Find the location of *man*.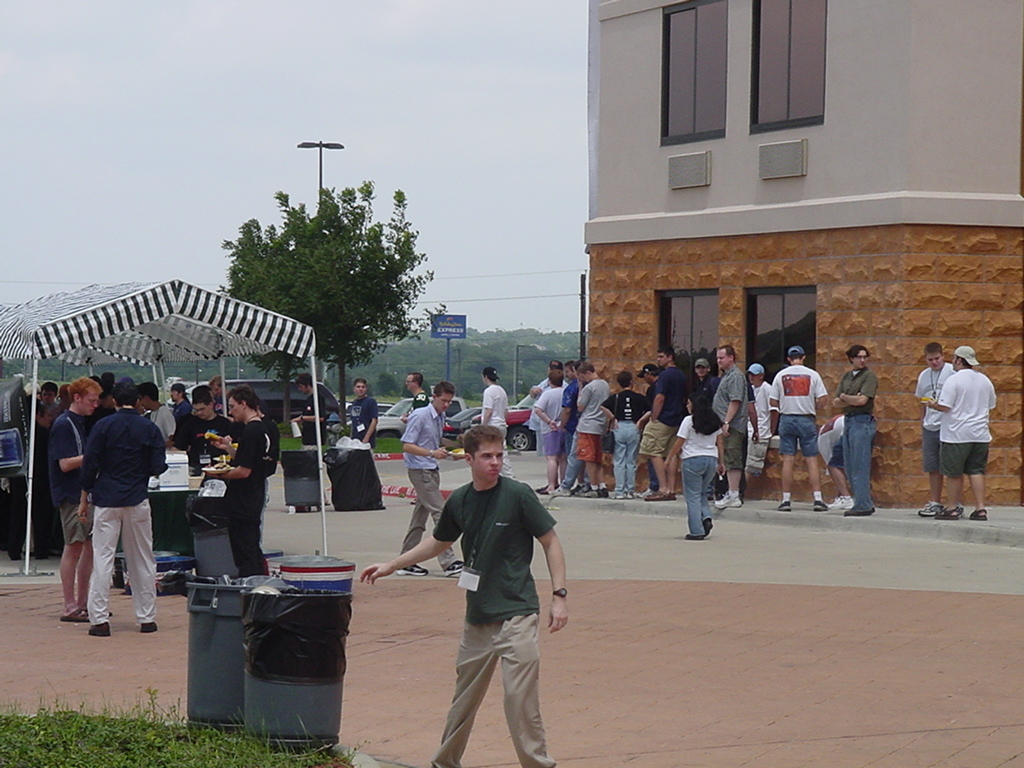
Location: left=538, top=372, right=574, bottom=493.
